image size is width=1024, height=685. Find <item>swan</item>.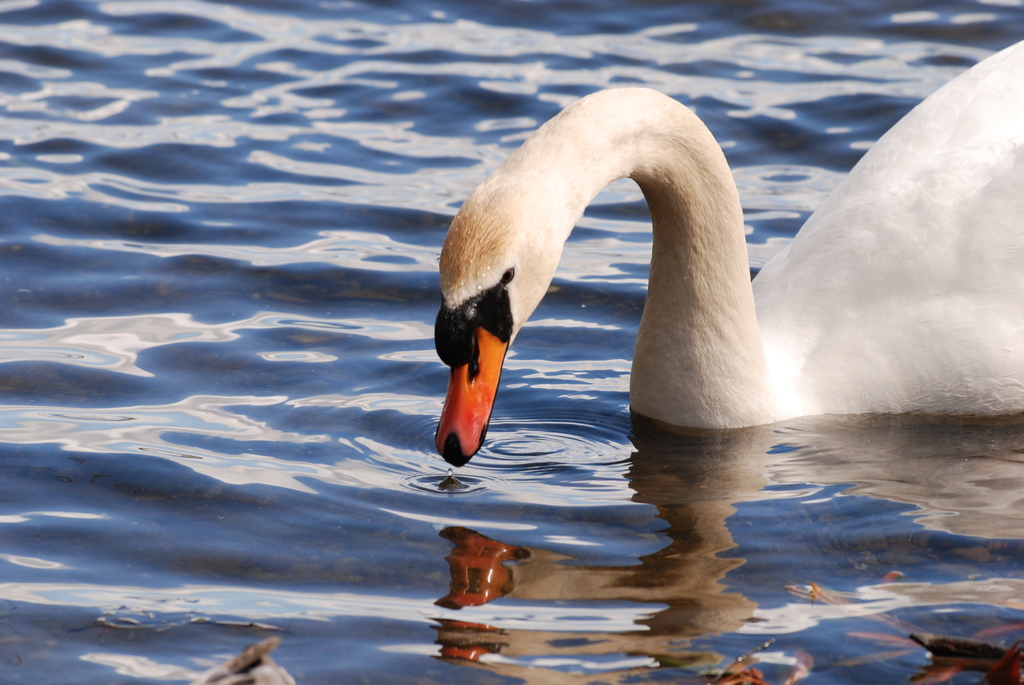
box=[428, 37, 1023, 468].
